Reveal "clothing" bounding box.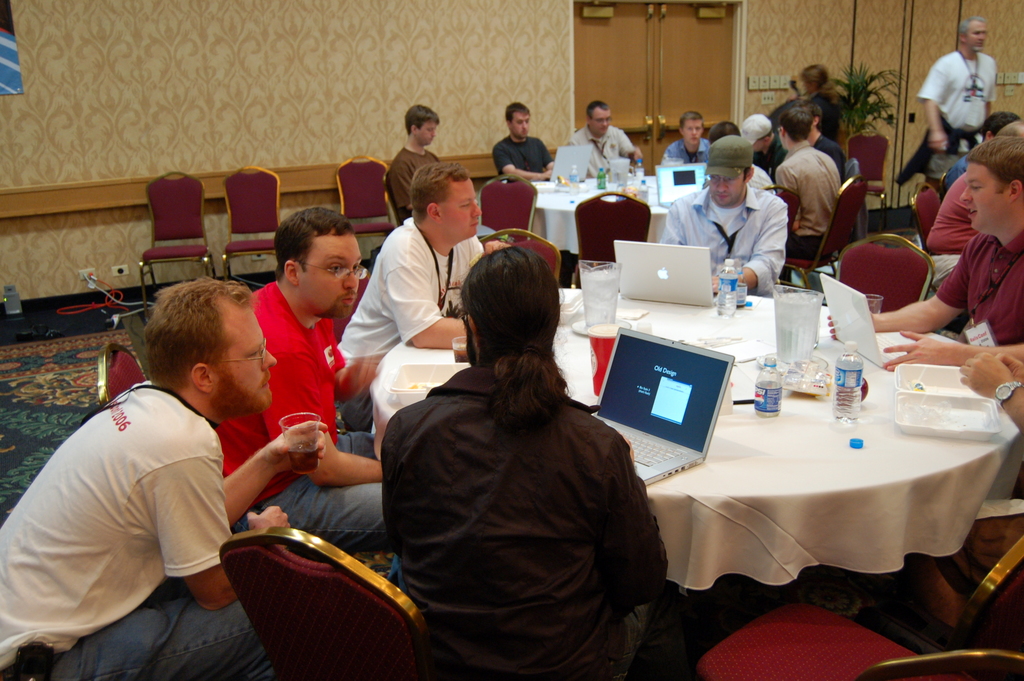
Revealed: region(932, 251, 961, 291).
